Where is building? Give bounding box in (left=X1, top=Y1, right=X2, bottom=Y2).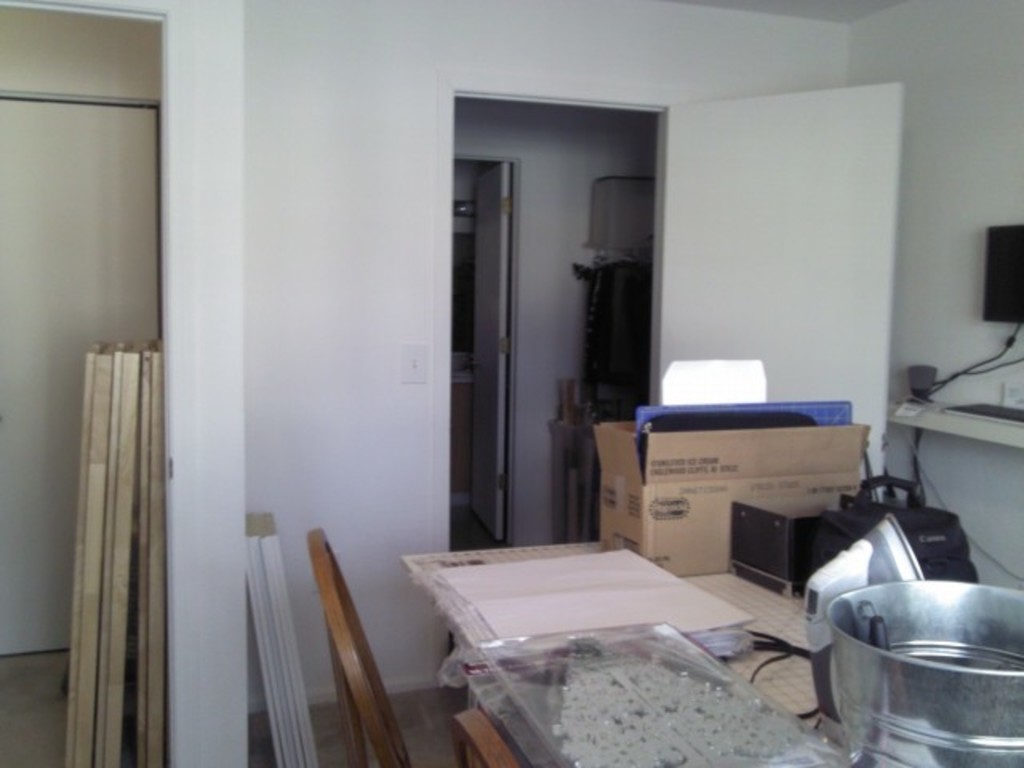
(left=0, top=0, right=1018, bottom=766).
